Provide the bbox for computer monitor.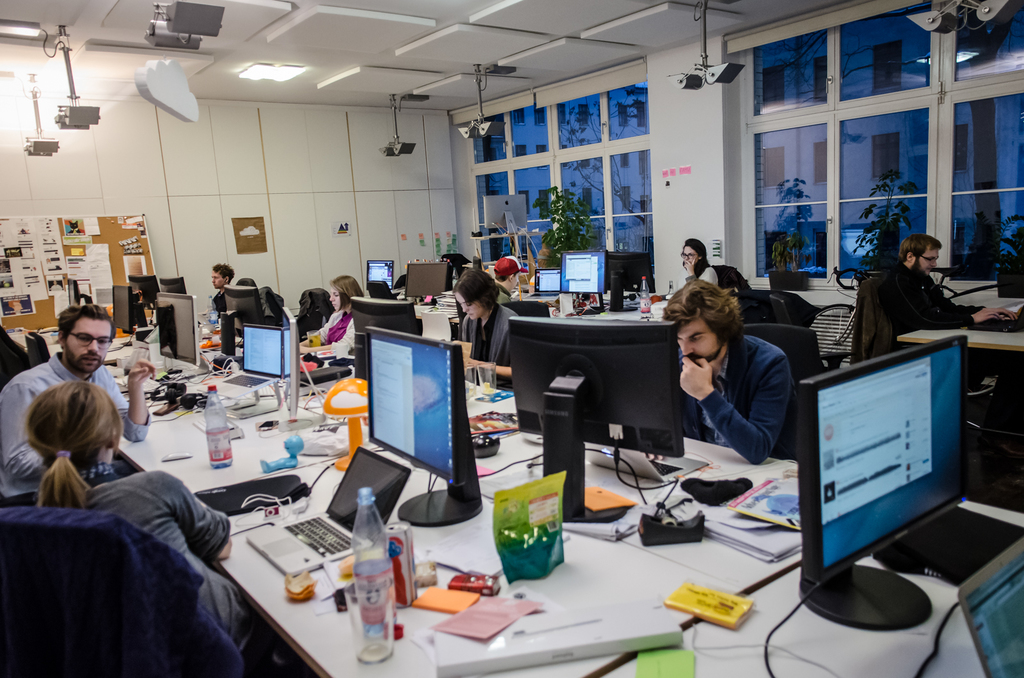
(x1=159, y1=290, x2=198, y2=380).
